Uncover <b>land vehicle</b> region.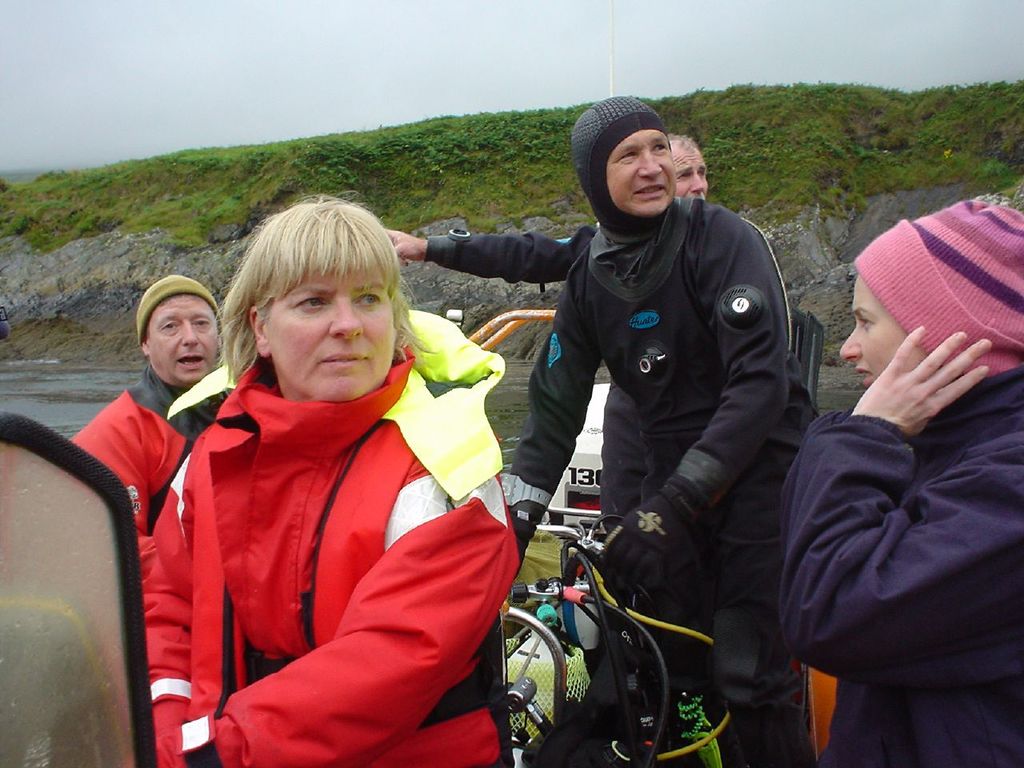
Uncovered: Rect(0, 305, 838, 767).
